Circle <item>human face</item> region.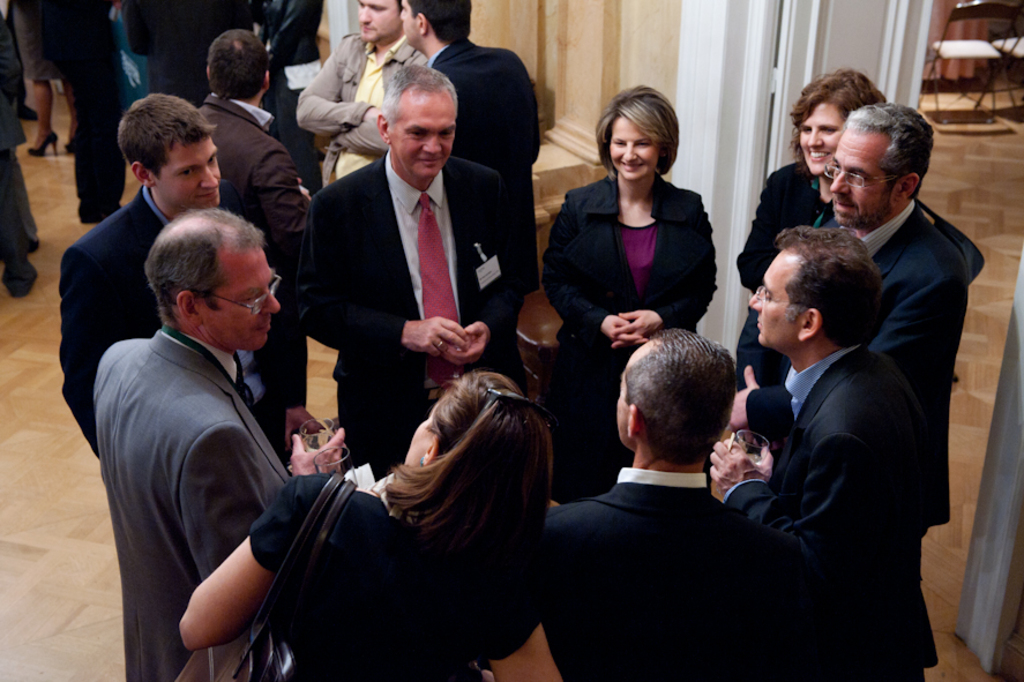
Region: <box>150,132,224,207</box>.
